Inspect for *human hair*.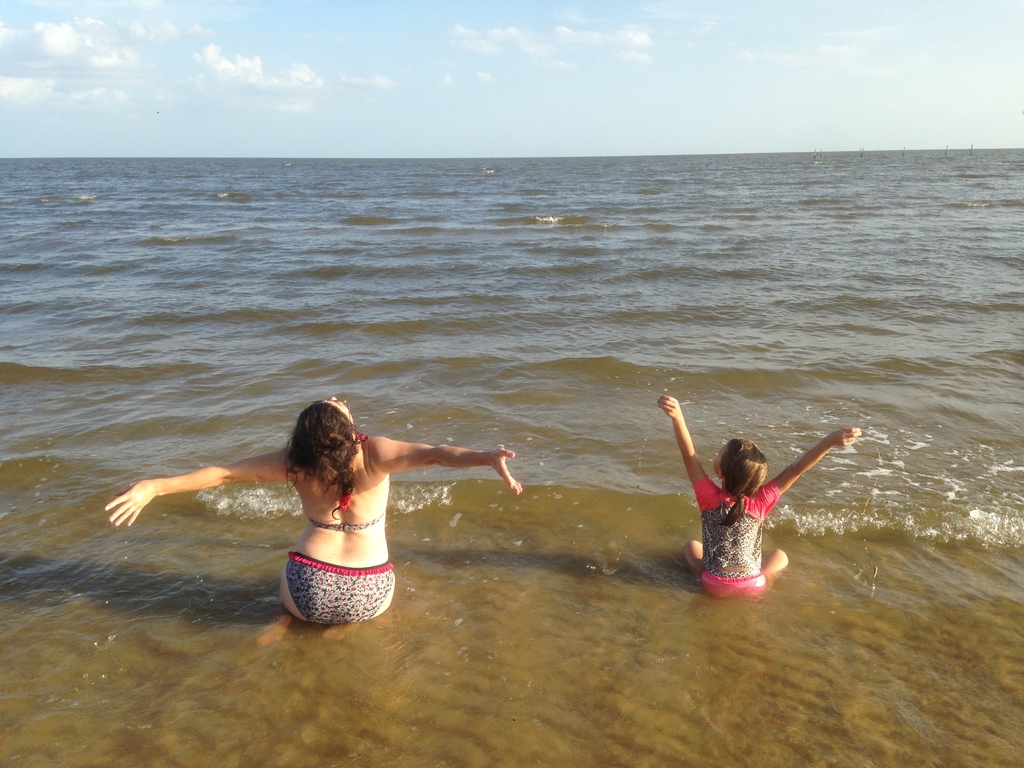
Inspection: 285 406 360 515.
